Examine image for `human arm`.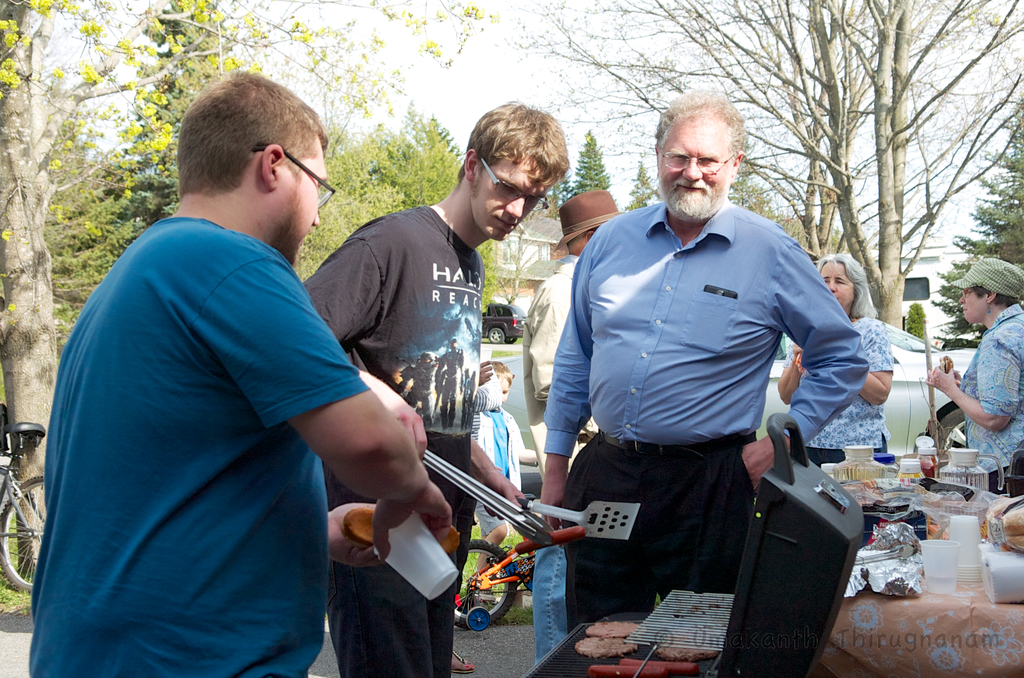
Examination result: <region>940, 343, 1009, 451</region>.
